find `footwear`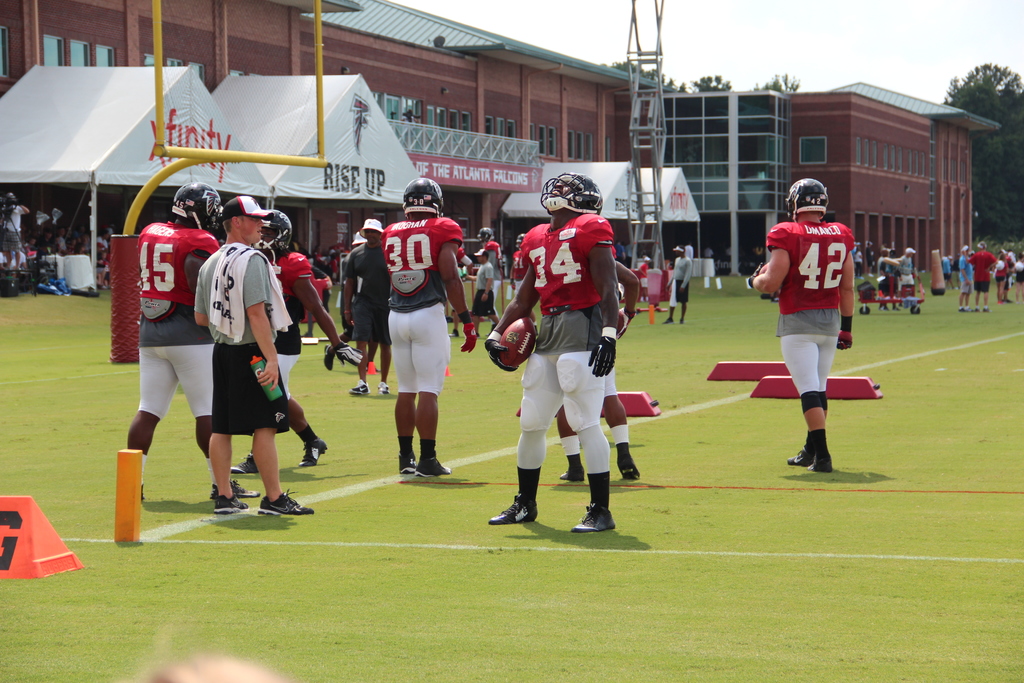
bbox(347, 378, 371, 399)
